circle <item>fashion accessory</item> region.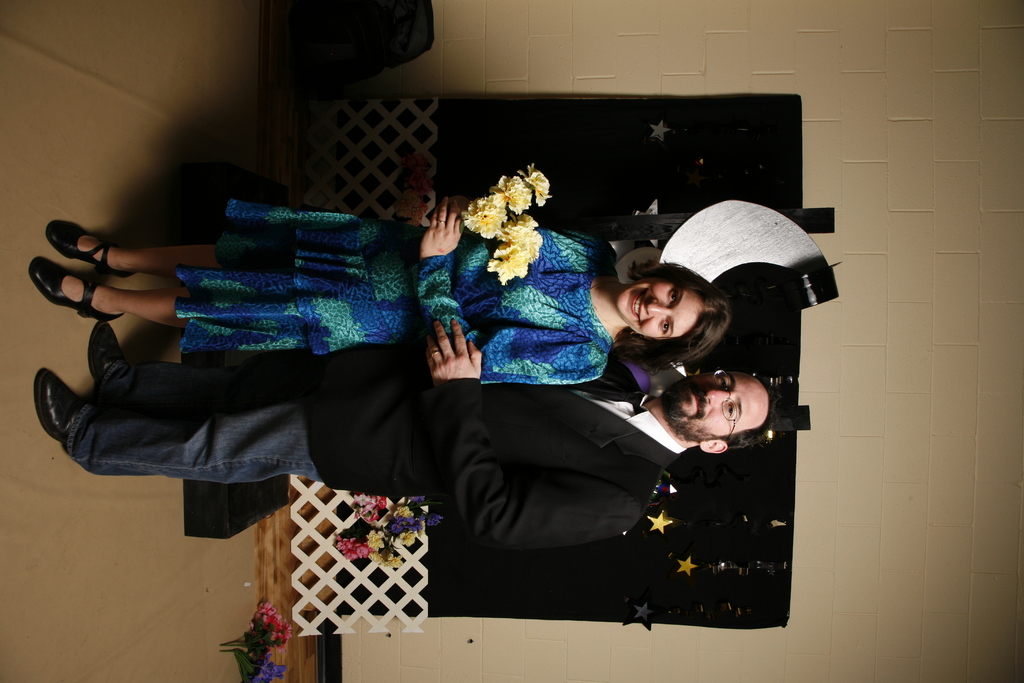
Region: rect(435, 222, 446, 226).
